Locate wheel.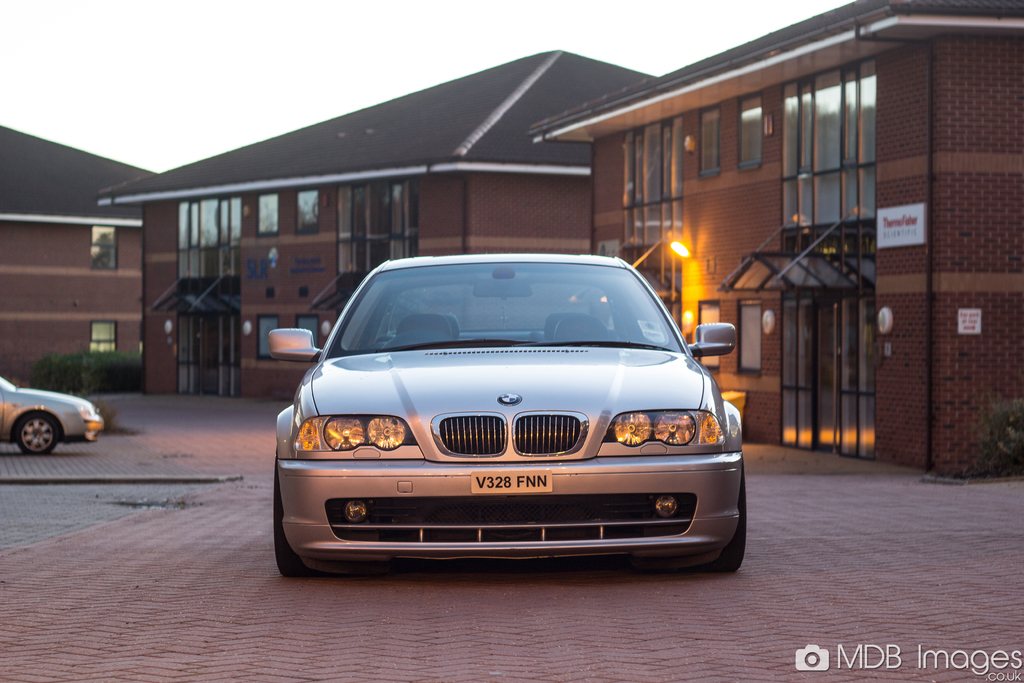
Bounding box: rect(277, 450, 321, 580).
